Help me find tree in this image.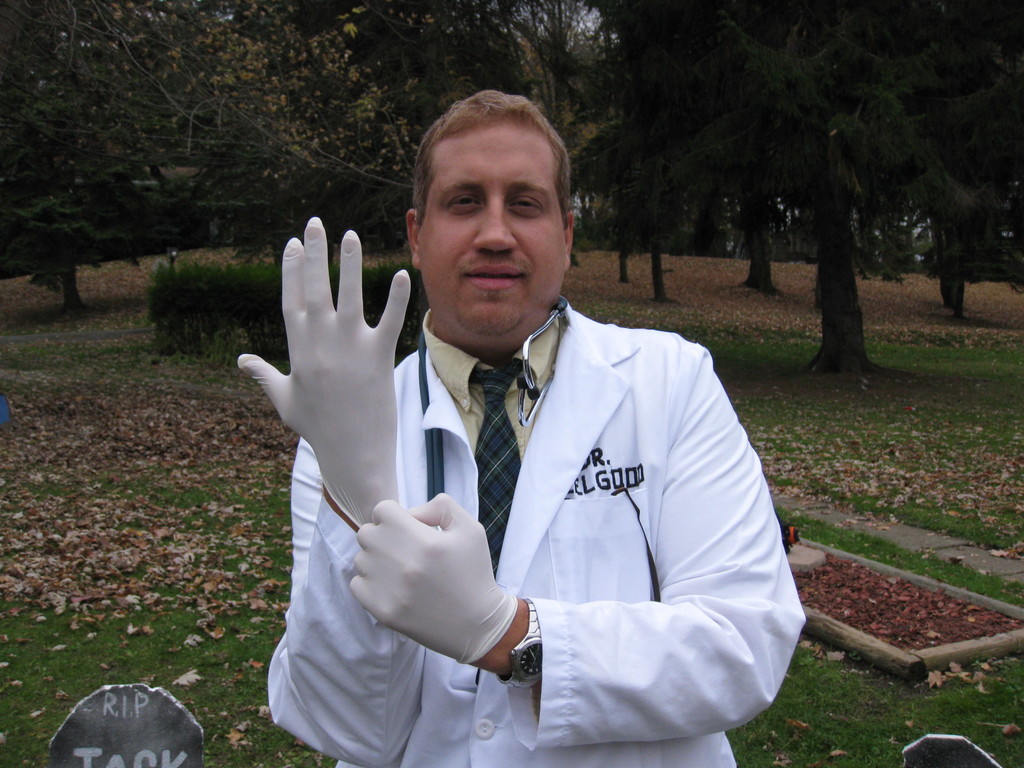
Found it: select_region(0, 36, 309, 314).
